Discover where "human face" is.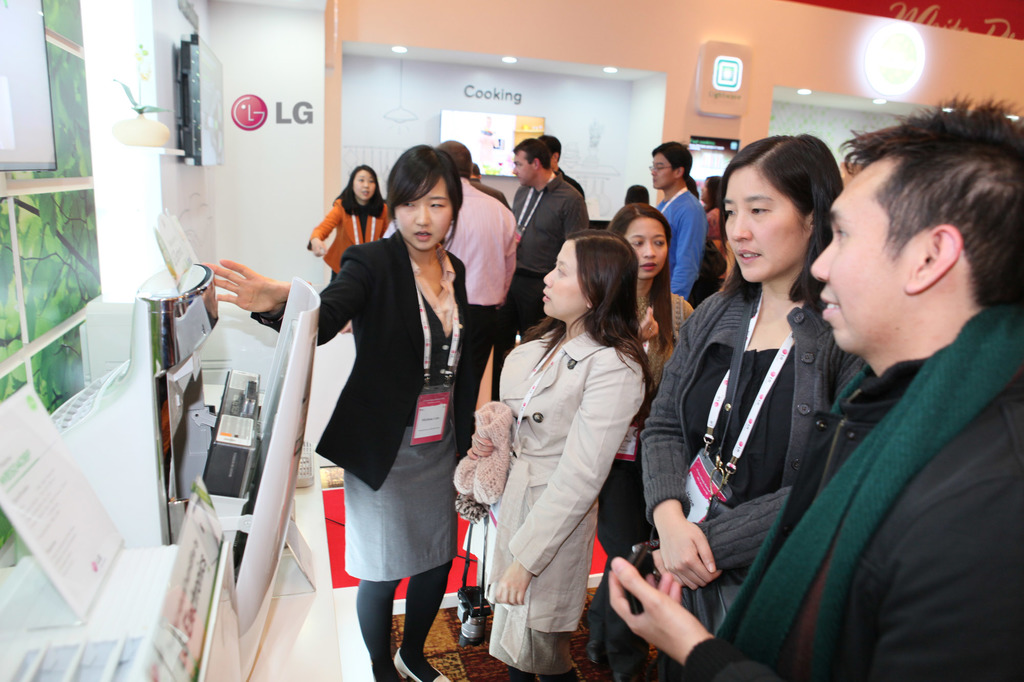
Discovered at select_region(623, 211, 671, 282).
